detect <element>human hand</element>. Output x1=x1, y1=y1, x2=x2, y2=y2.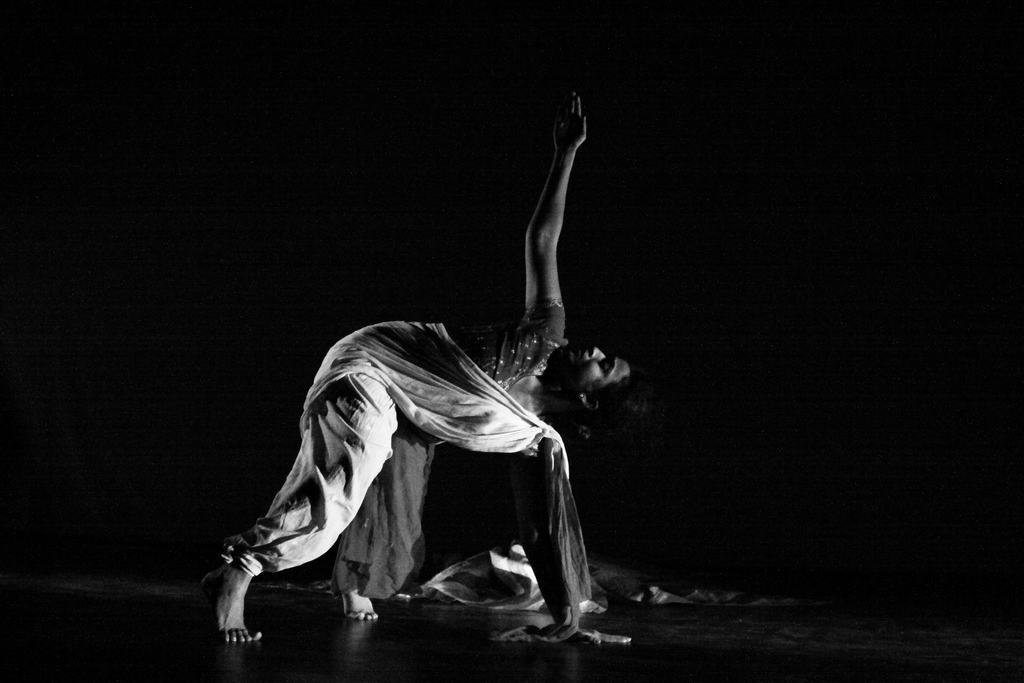
x1=562, y1=629, x2=634, y2=646.
